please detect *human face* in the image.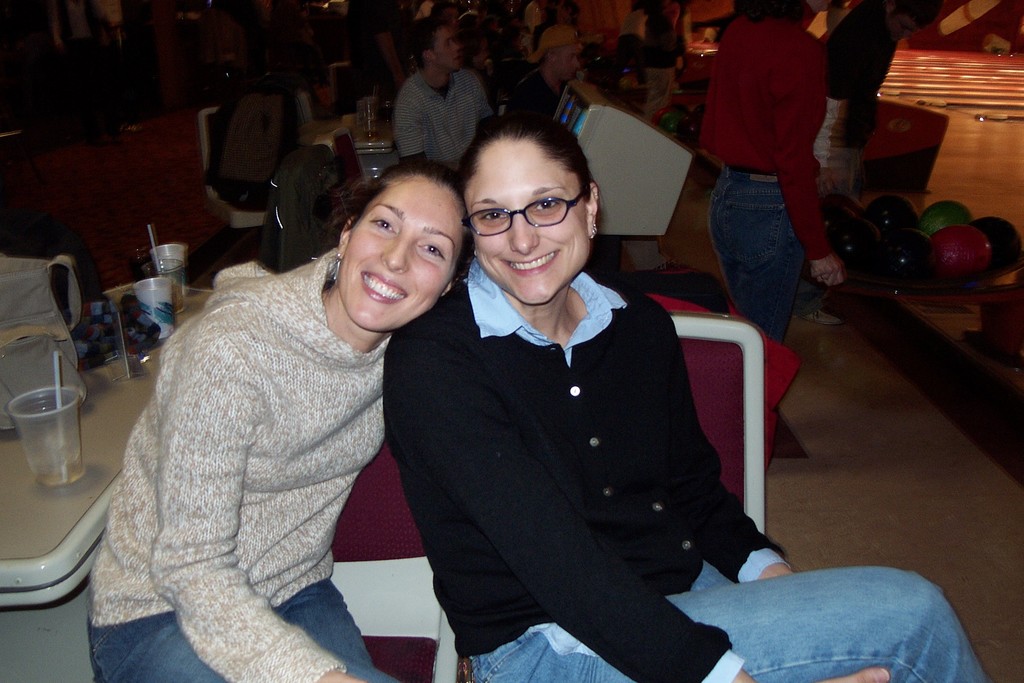
{"left": 337, "top": 179, "right": 464, "bottom": 327}.
